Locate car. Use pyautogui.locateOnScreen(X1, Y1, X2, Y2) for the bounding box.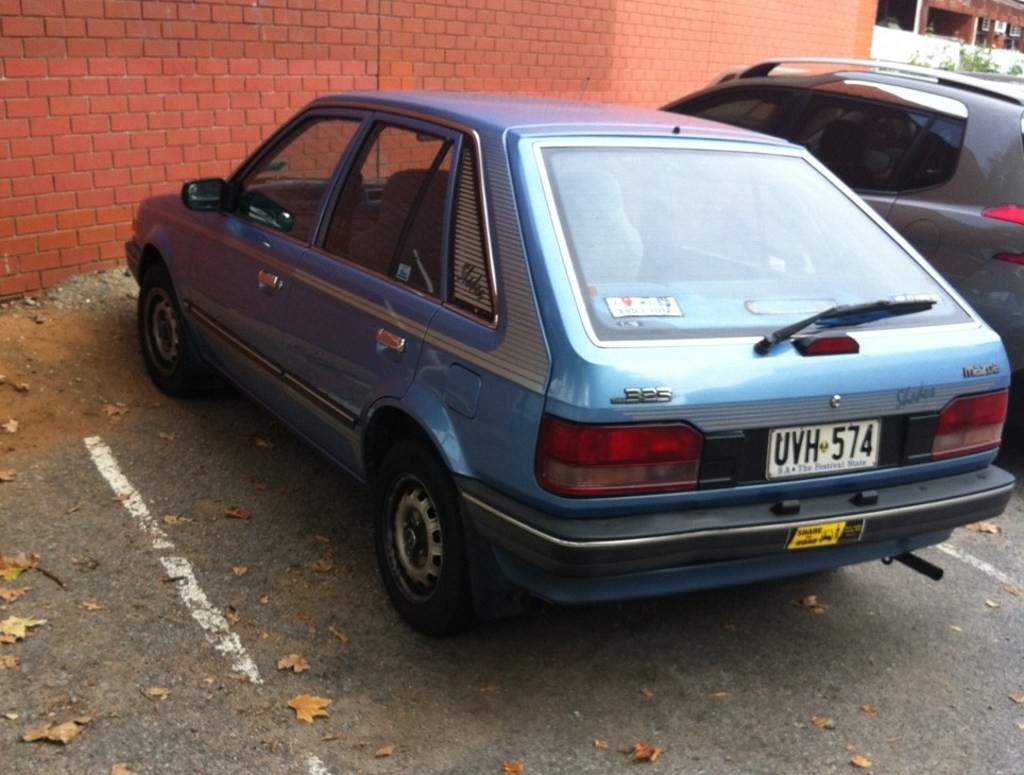
pyautogui.locateOnScreen(658, 52, 1023, 470).
